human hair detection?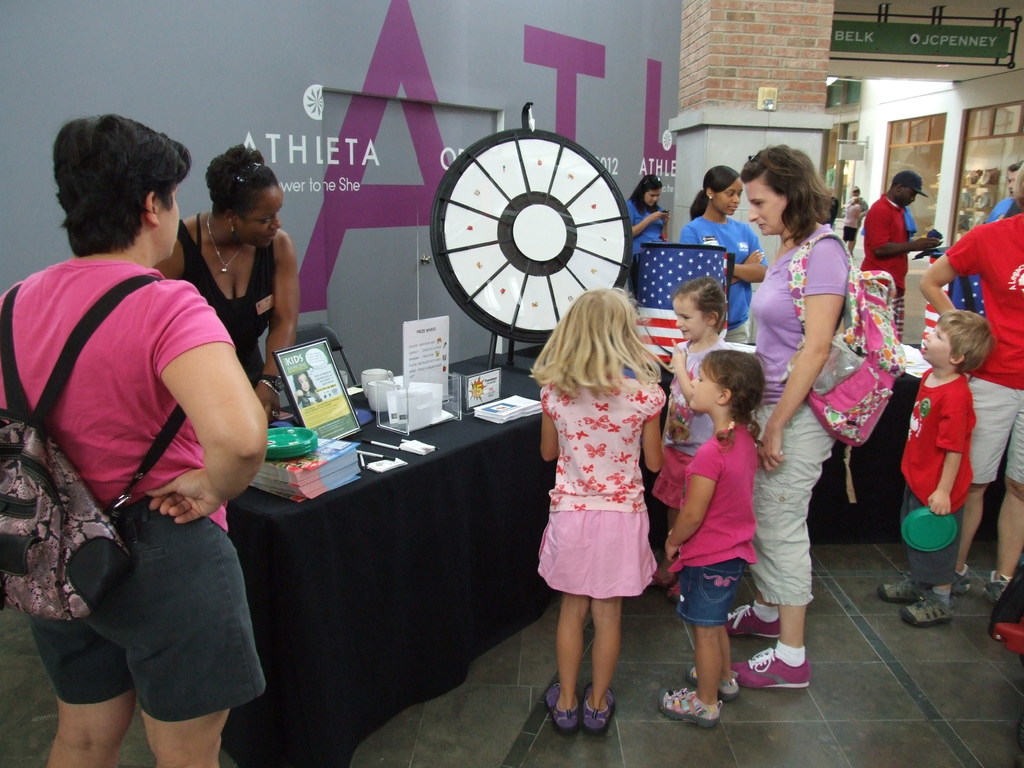
bbox(675, 274, 724, 332)
